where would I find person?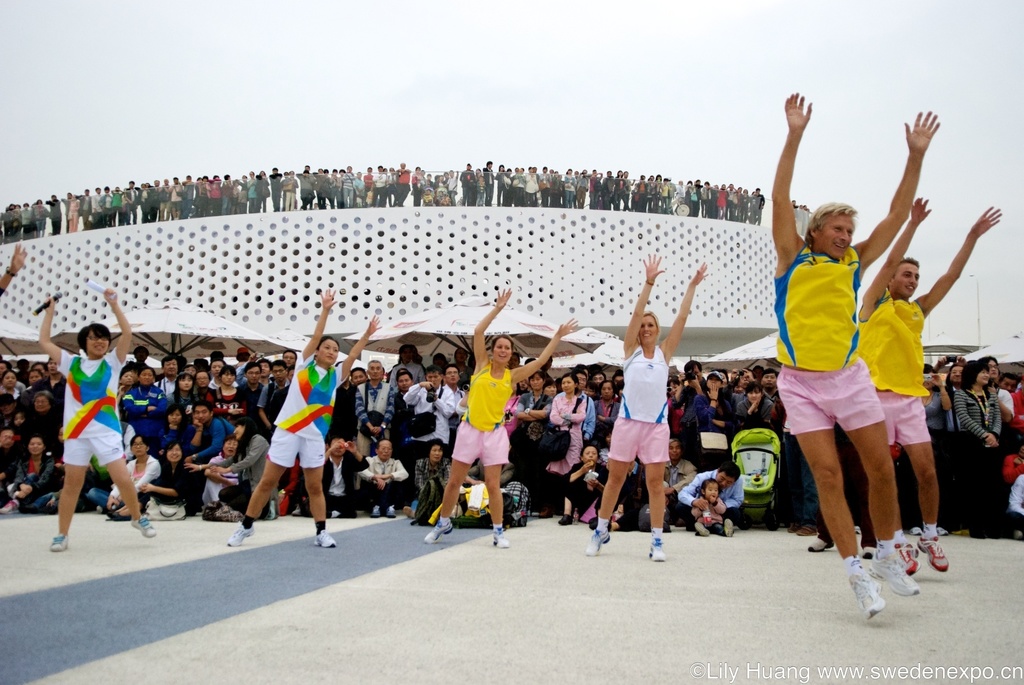
At <bbox>608, 308, 684, 544</bbox>.
